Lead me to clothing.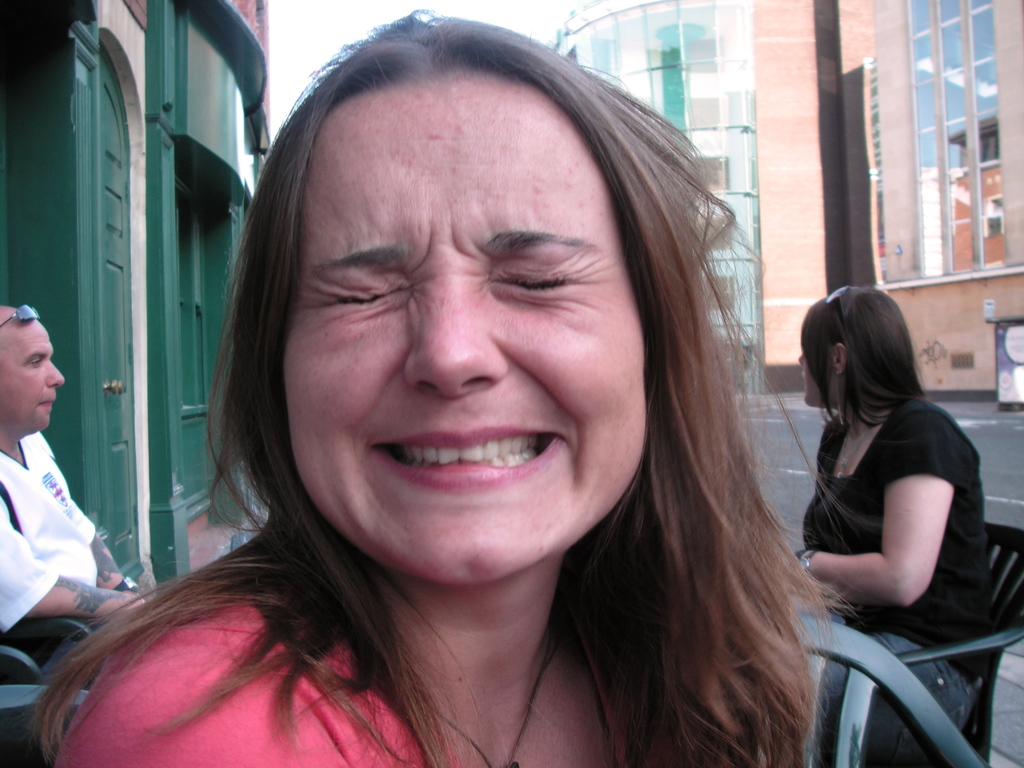
Lead to Rect(792, 394, 984, 767).
